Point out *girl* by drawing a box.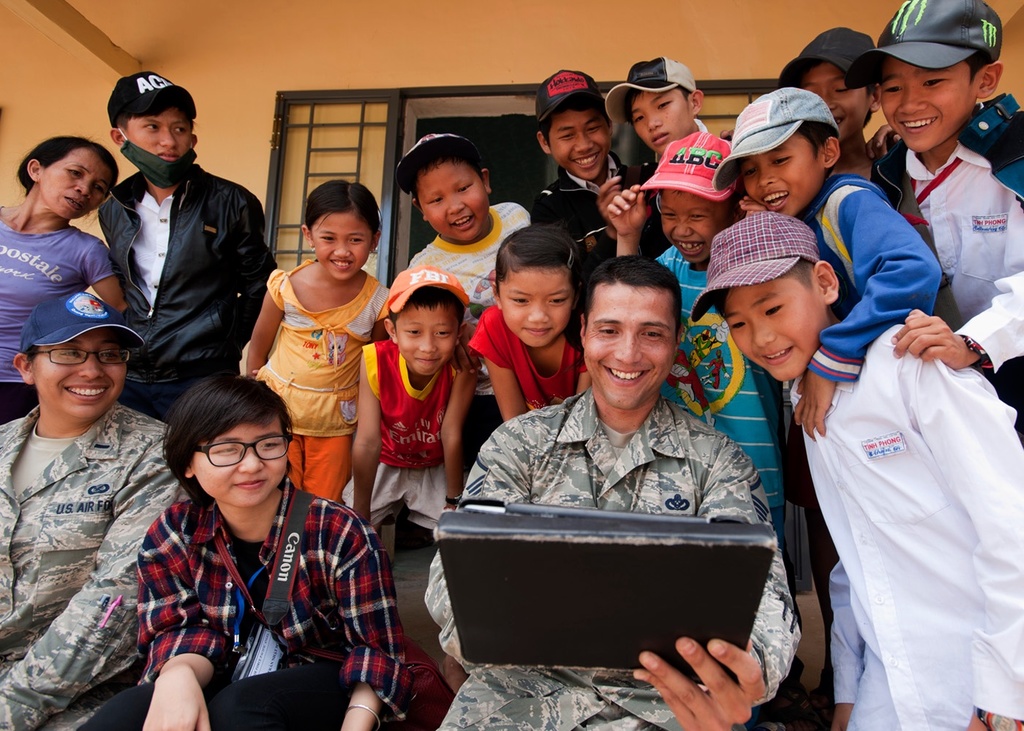
<bbox>140, 376, 415, 730</bbox>.
